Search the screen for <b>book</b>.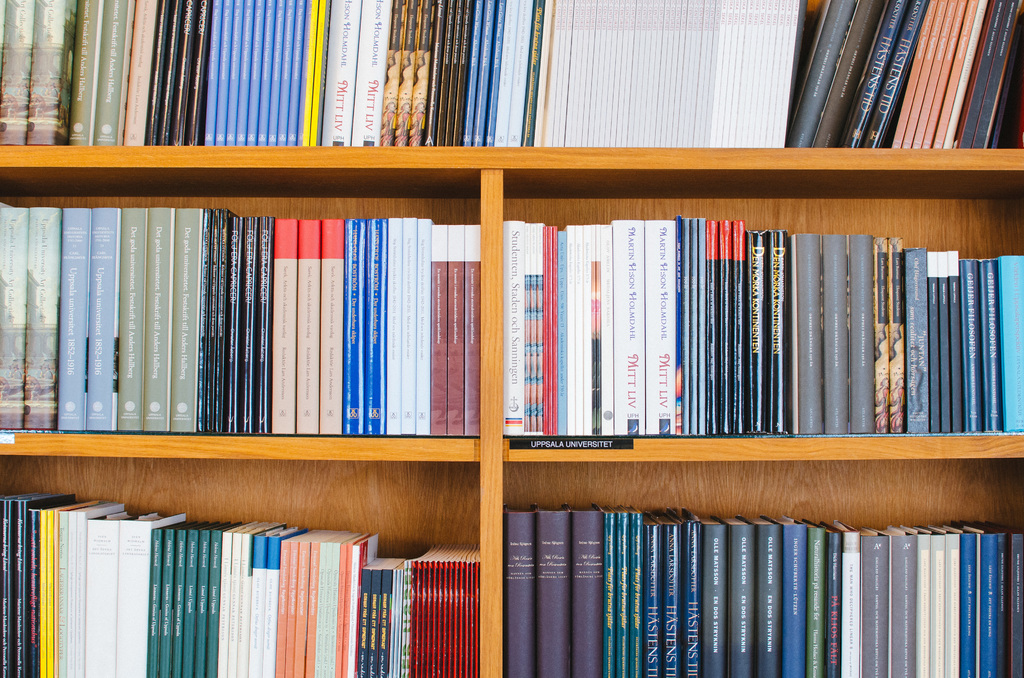
Found at rect(270, 218, 295, 432).
